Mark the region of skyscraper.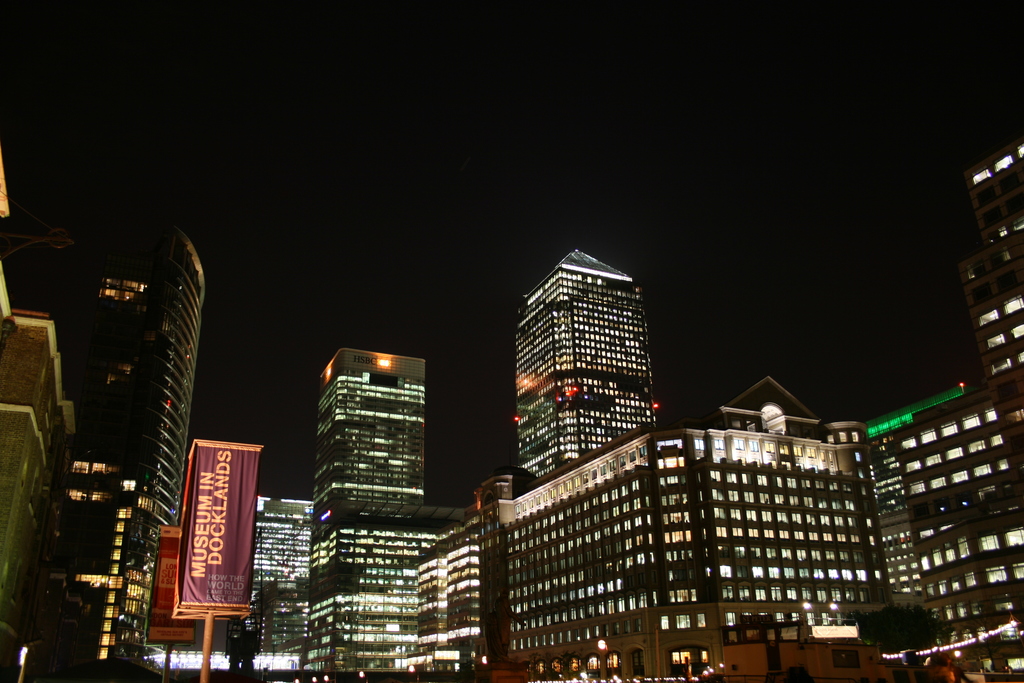
Region: bbox=[35, 187, 230, 682].
